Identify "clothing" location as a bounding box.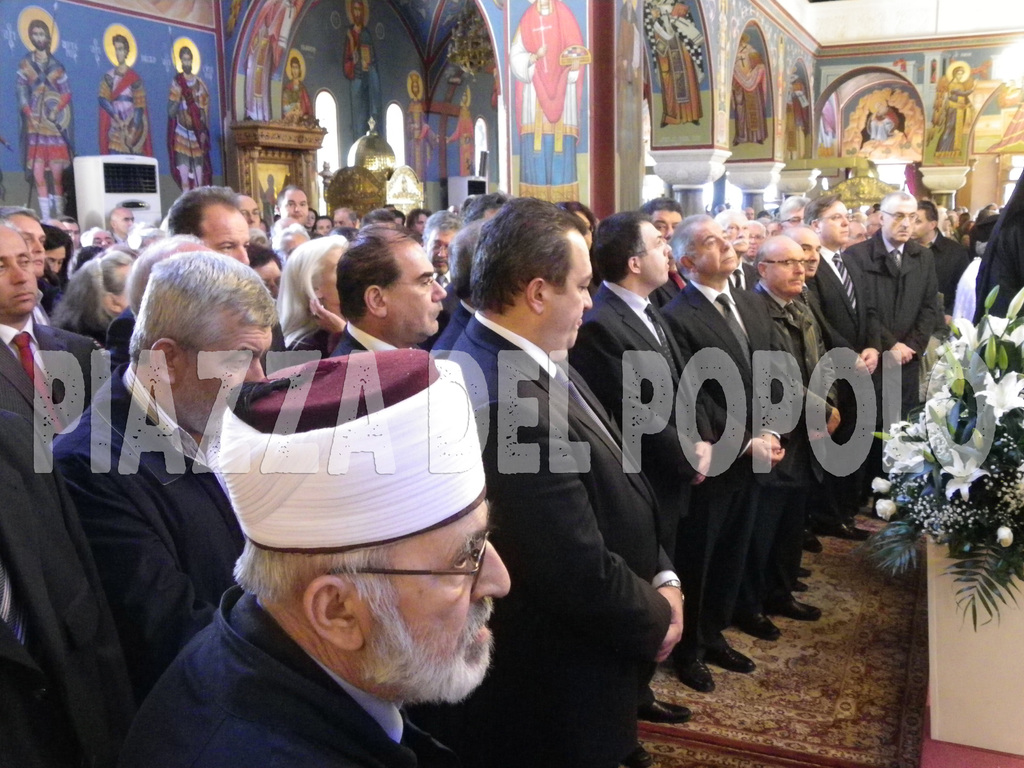
843, 229, 943, 436.
